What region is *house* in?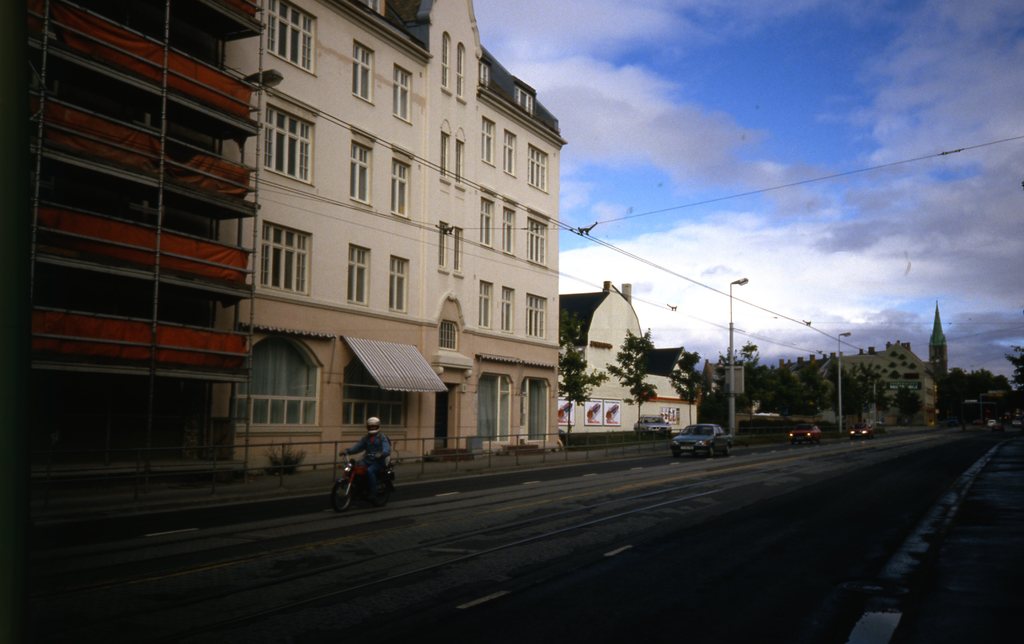
detection(555, 270, 699, 440).
